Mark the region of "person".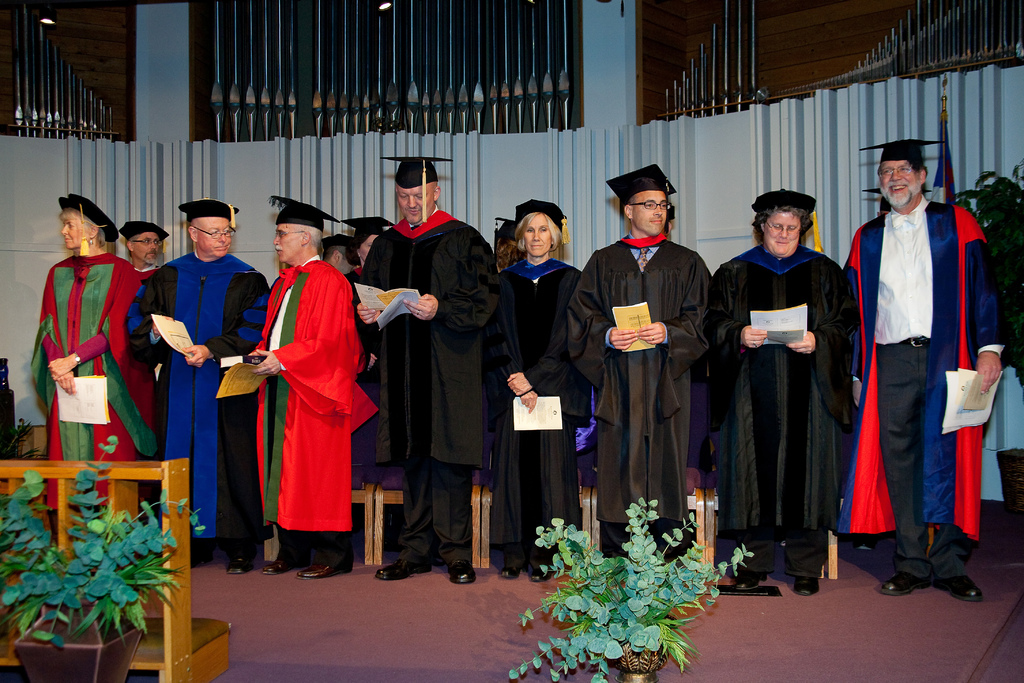
Region: 222/189/380/577.
